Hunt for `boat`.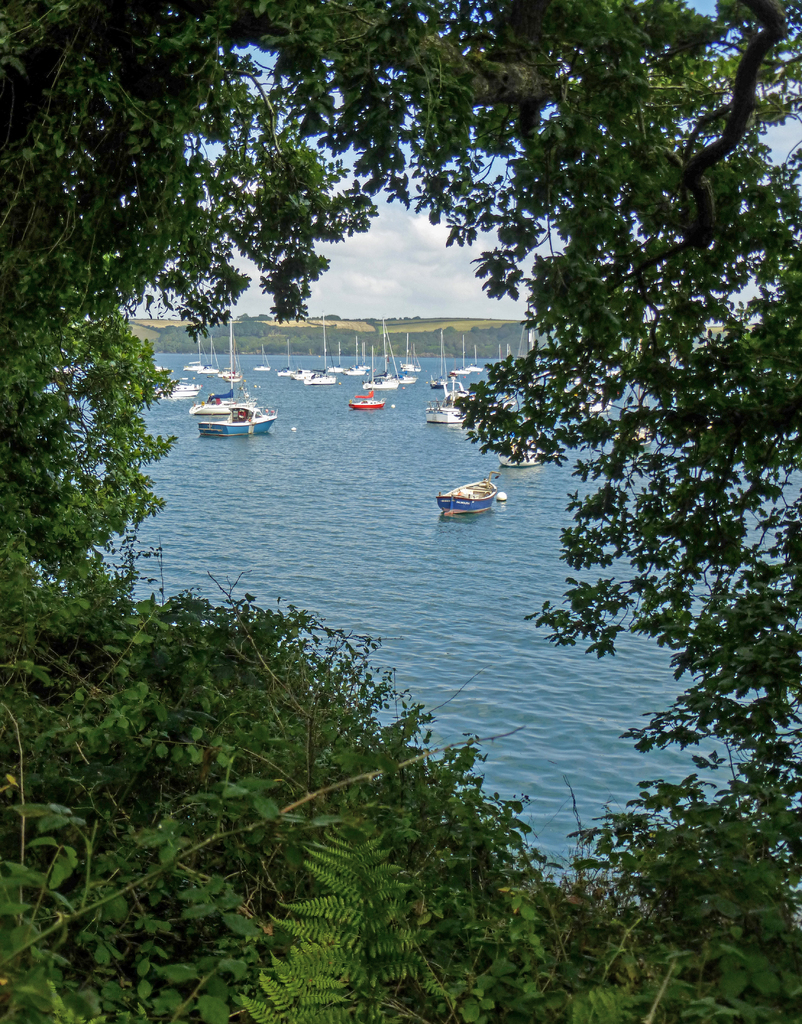
Hunted down at x1=455 y1=335 x2=480 y2=375.
